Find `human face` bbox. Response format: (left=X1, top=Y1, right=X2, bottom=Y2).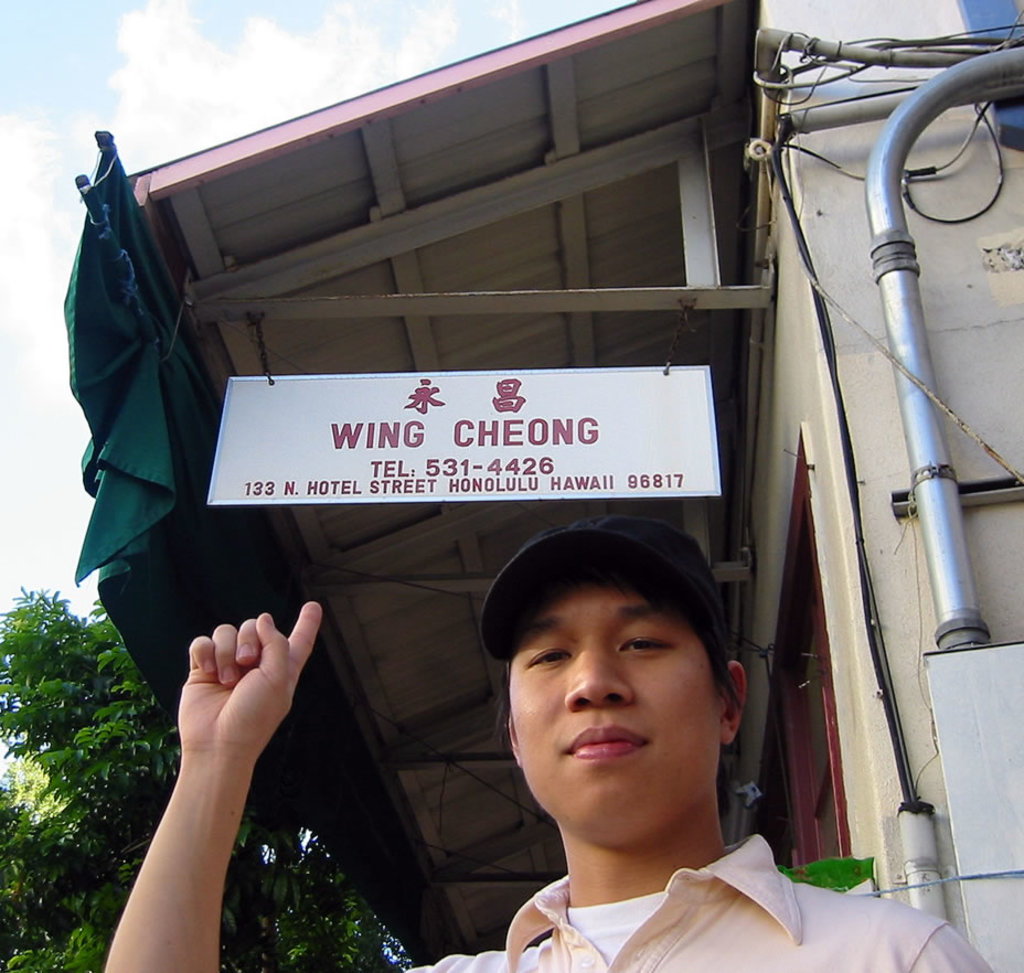
(left=506, top=576, right=715, bottom=847).
